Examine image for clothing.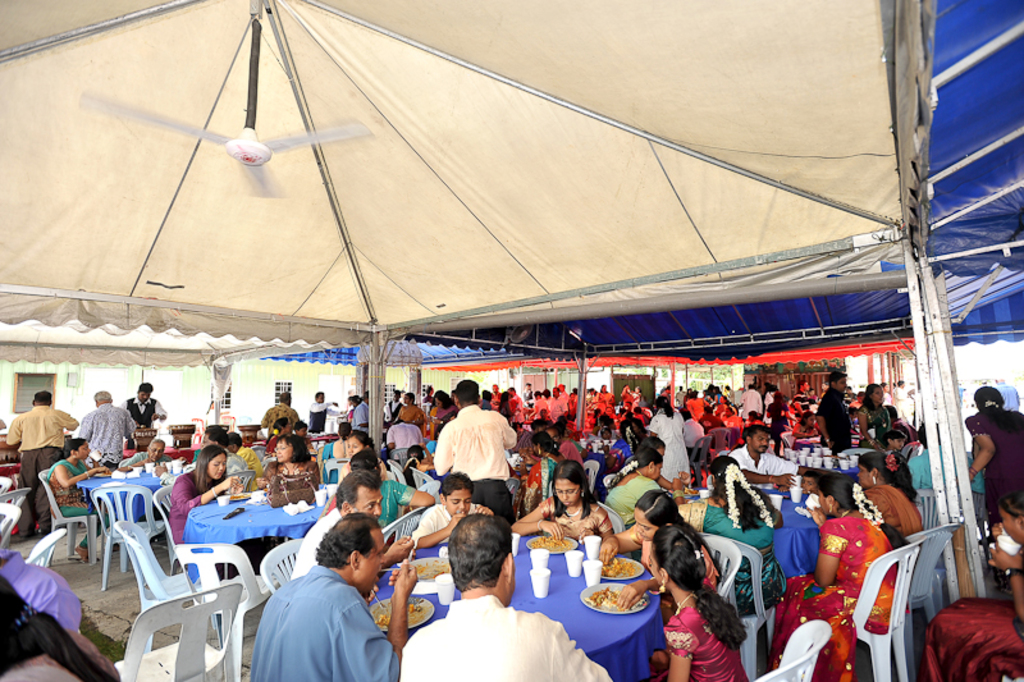
Examination result: BBox(261, 399, 300, 441).
